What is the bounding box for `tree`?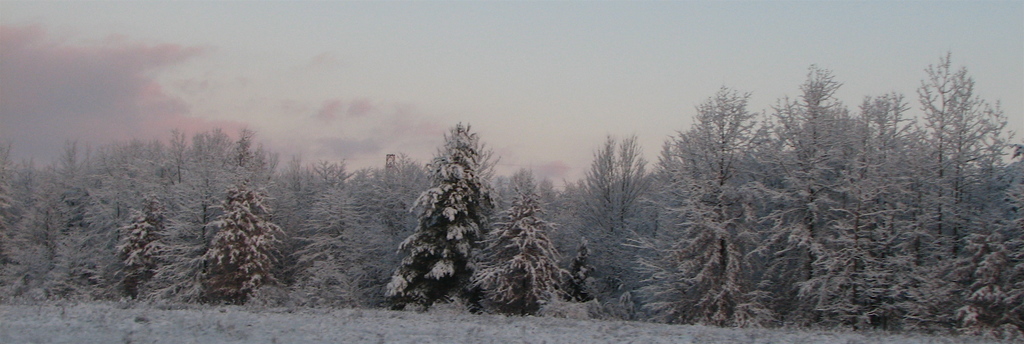
<region>389, 111, 504, 319</region>.
